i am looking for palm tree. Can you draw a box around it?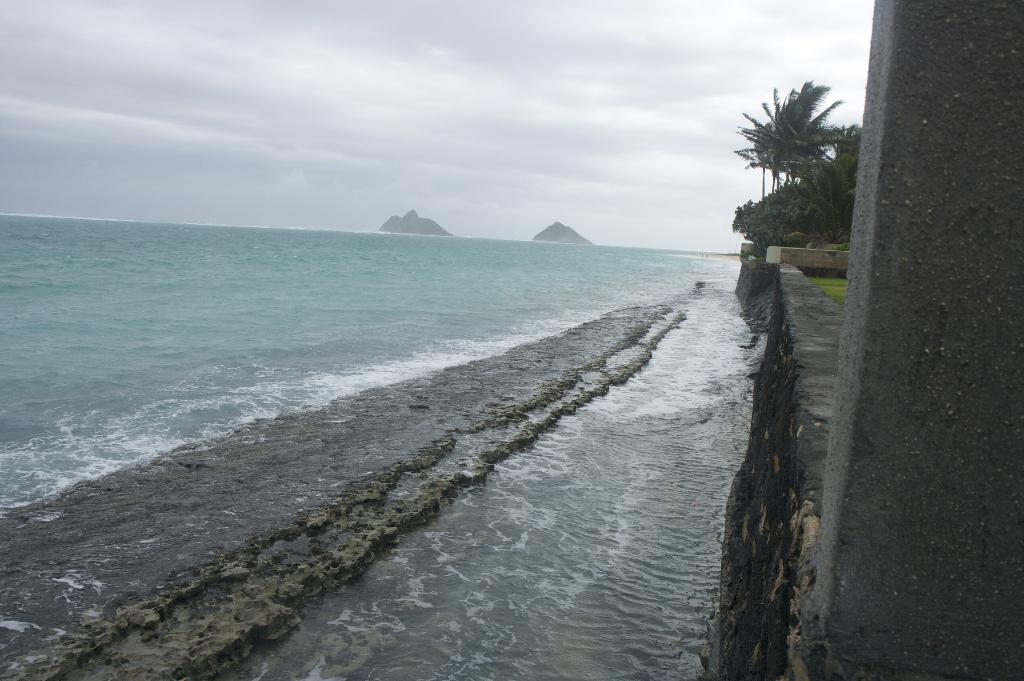
Sure, the bounding box is [left=733, top=78, right=849, bottom=202].
